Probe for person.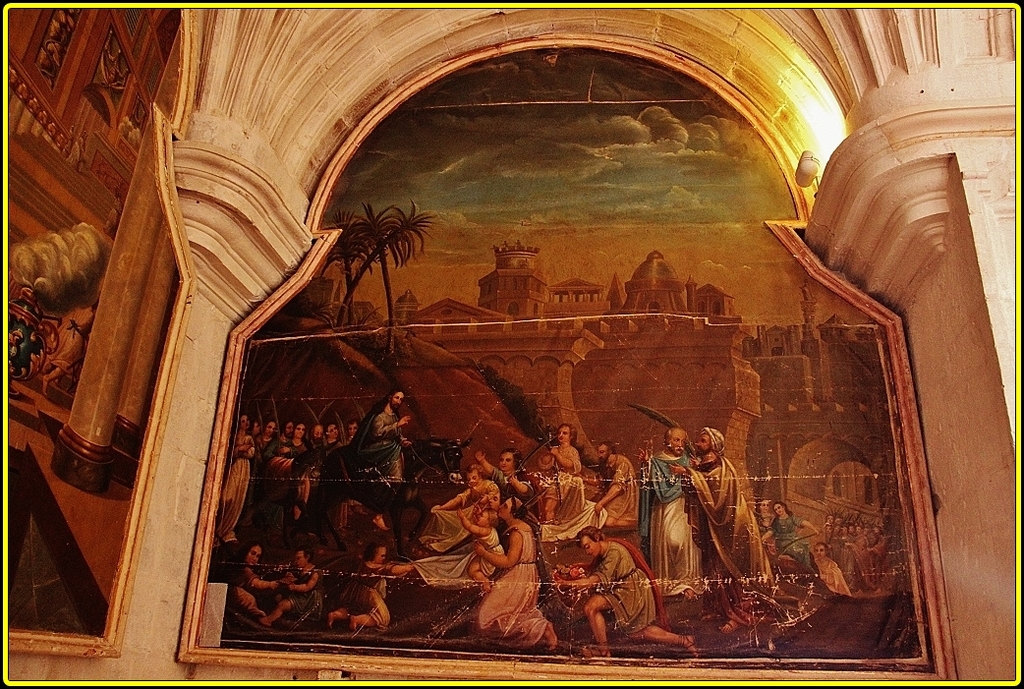
Probe result: <box>471,489,553,649</box>.
